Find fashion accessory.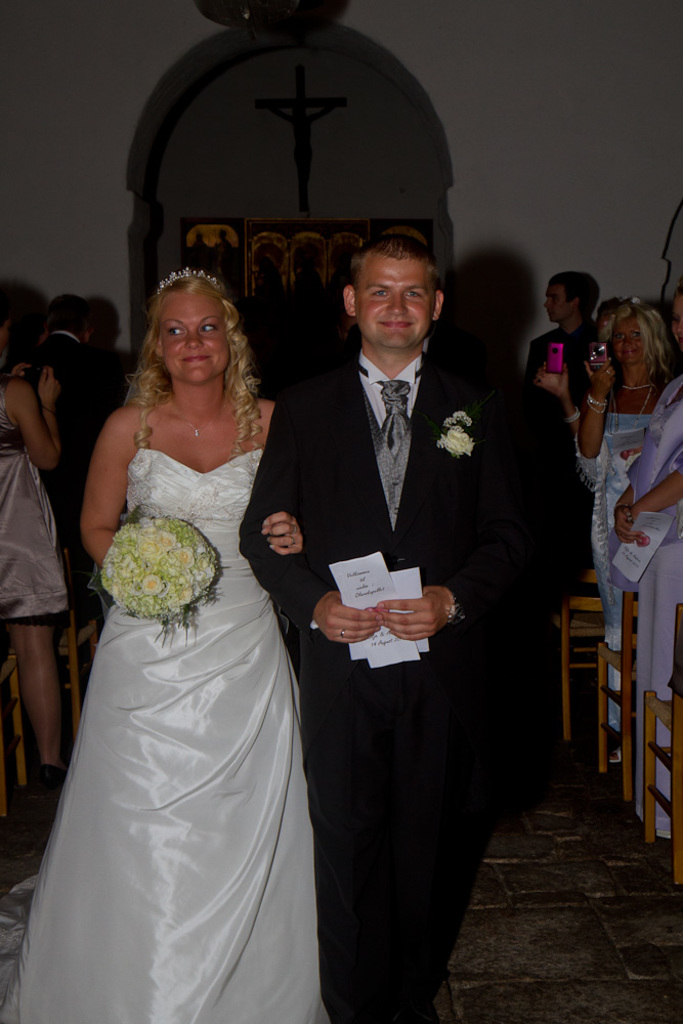
box=[153, 262, 223, 290].
